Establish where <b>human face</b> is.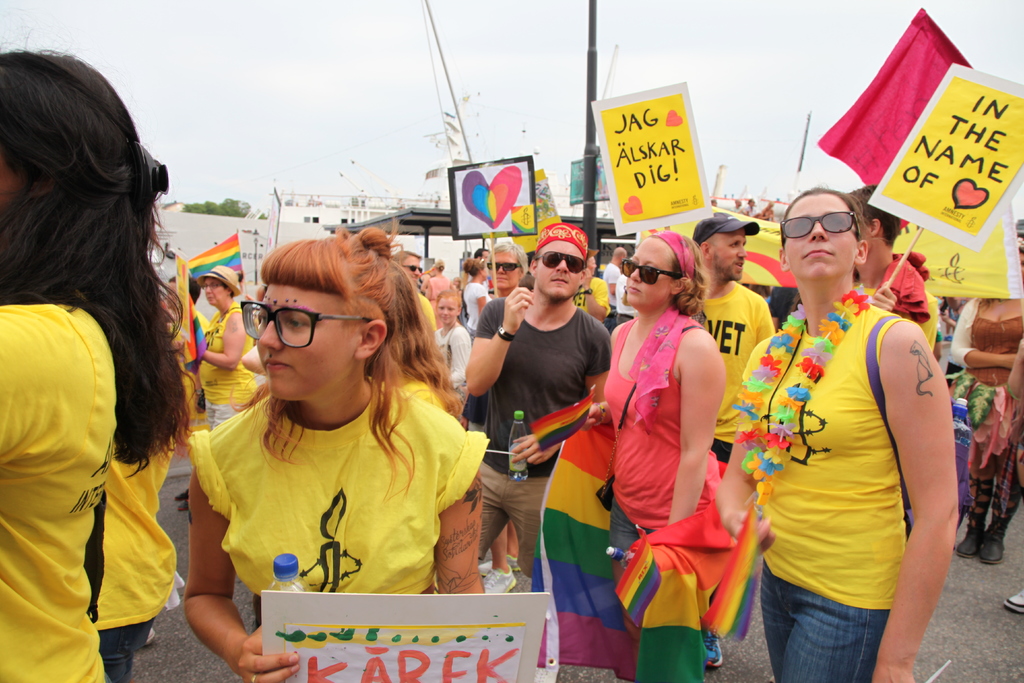
Established at [x1=242, y1=290, x2=356, y2=404].
